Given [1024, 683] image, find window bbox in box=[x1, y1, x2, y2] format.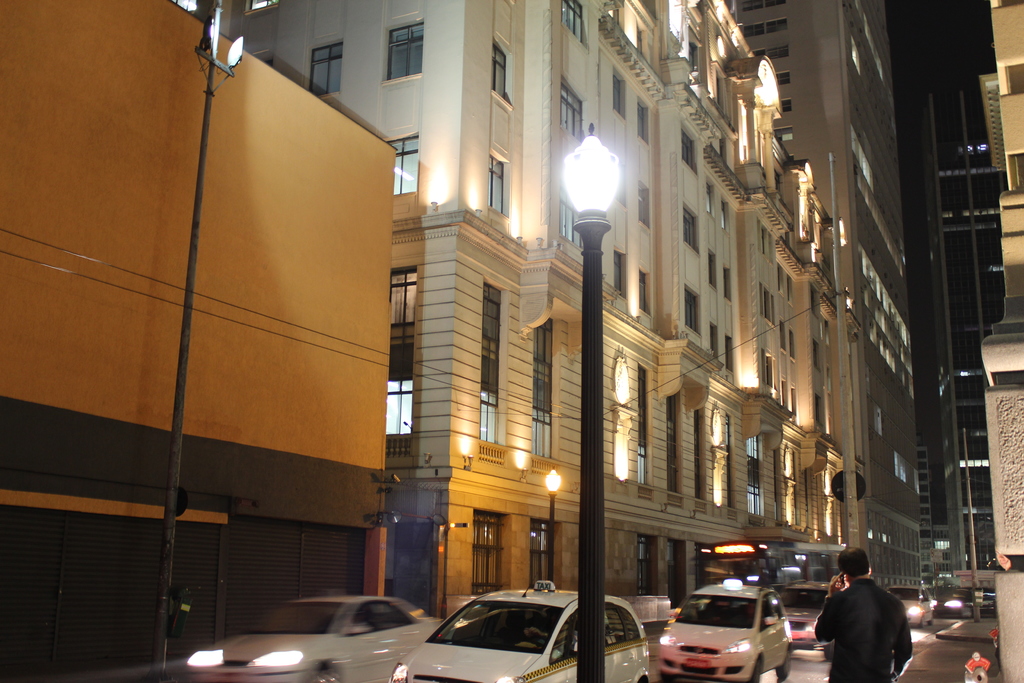
box=[667, 547, 685, 602].
